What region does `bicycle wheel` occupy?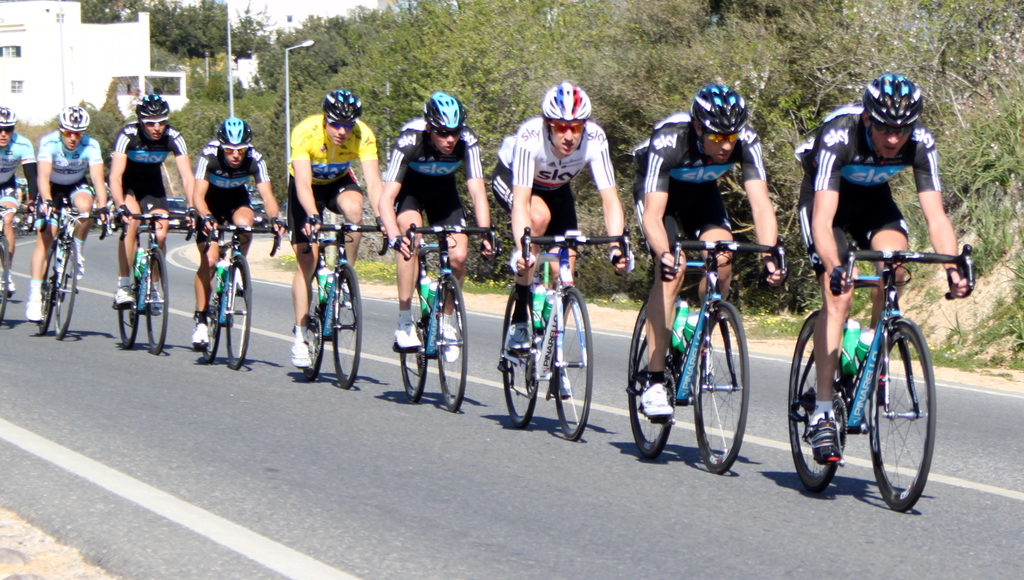
x1=141 y1=249 x2=182 y2=362.
